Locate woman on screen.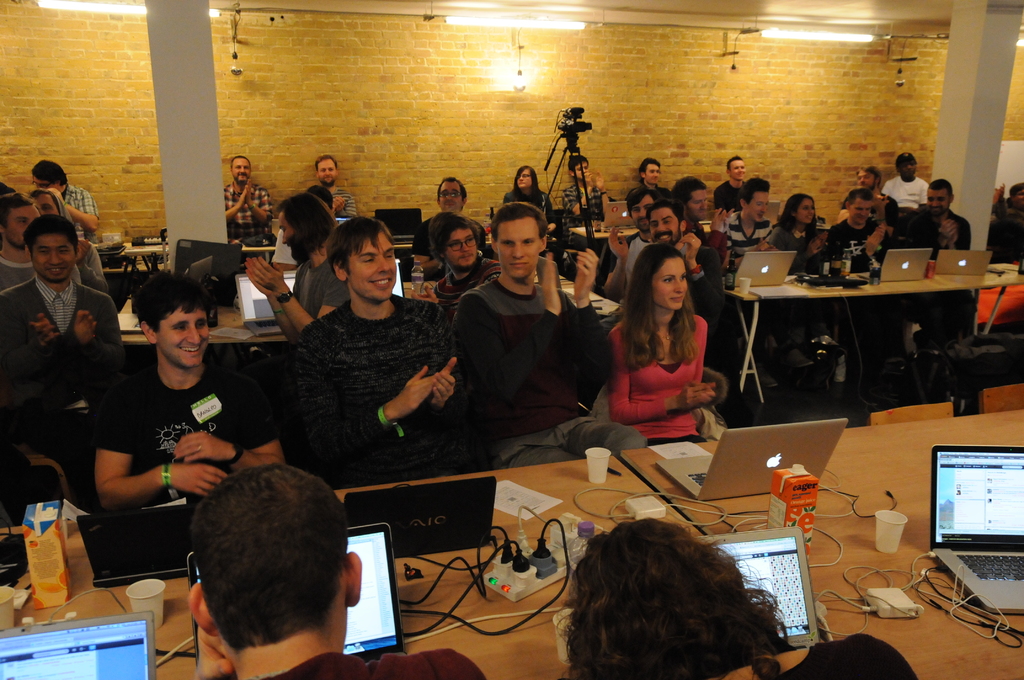
On screen at <bbox>602, 236, 734, 438</bbox>.
